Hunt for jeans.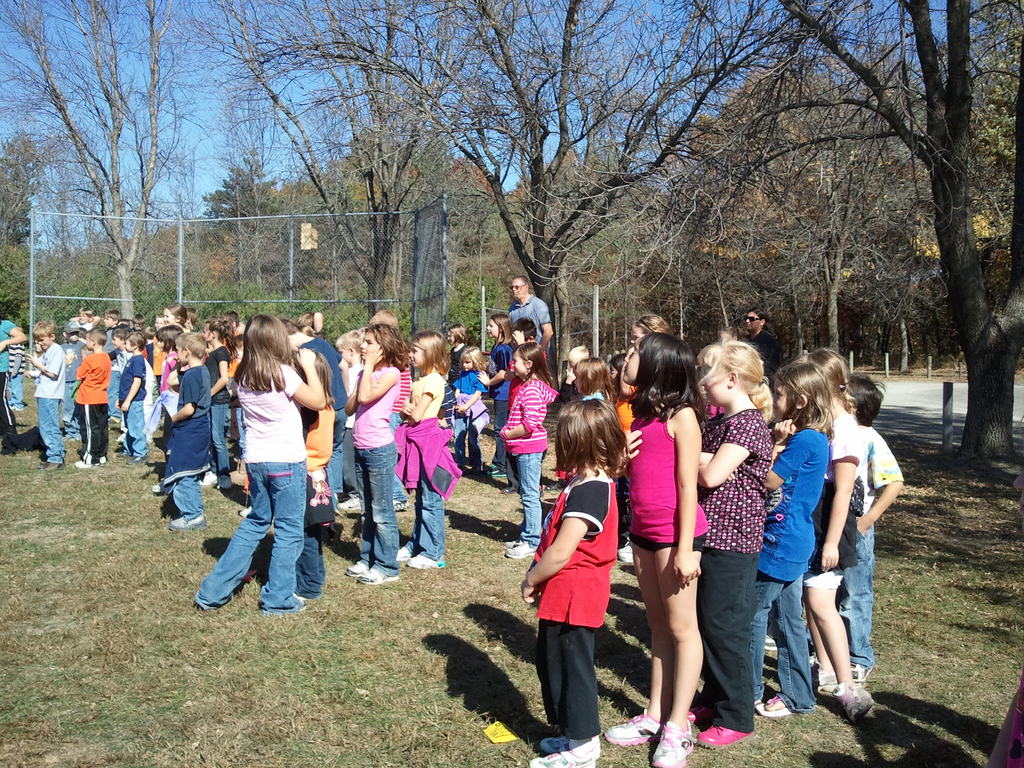
Hunted down at x1=289, y1=522, x2=322, y2=598.
